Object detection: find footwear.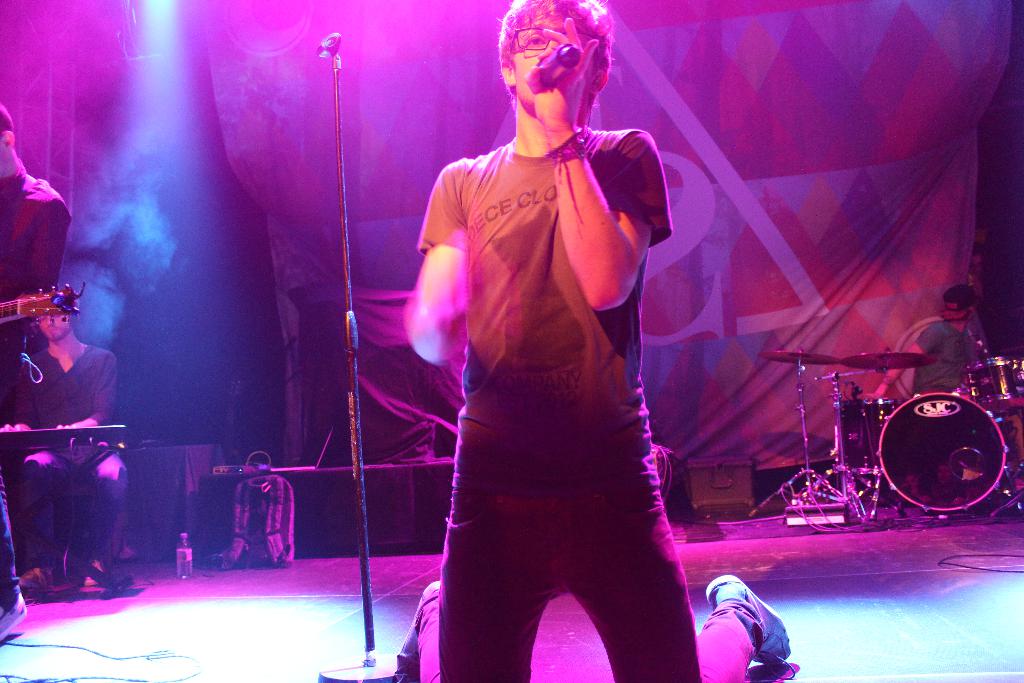
(17,565,54,591).
